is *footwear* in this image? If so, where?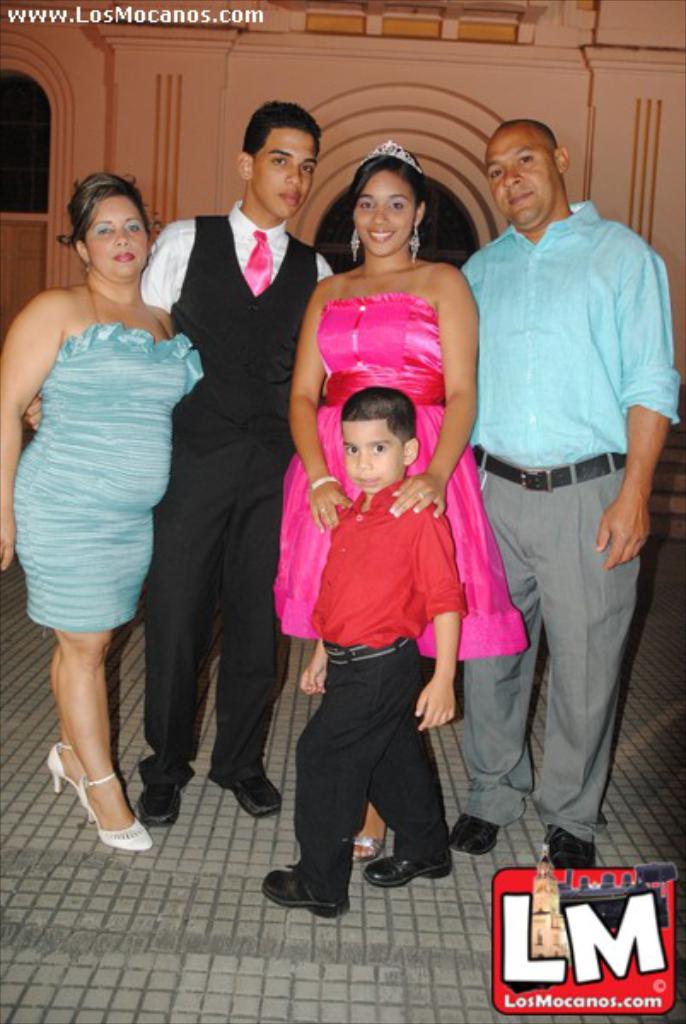
Yes, at region(224, 770, 285, 821).
